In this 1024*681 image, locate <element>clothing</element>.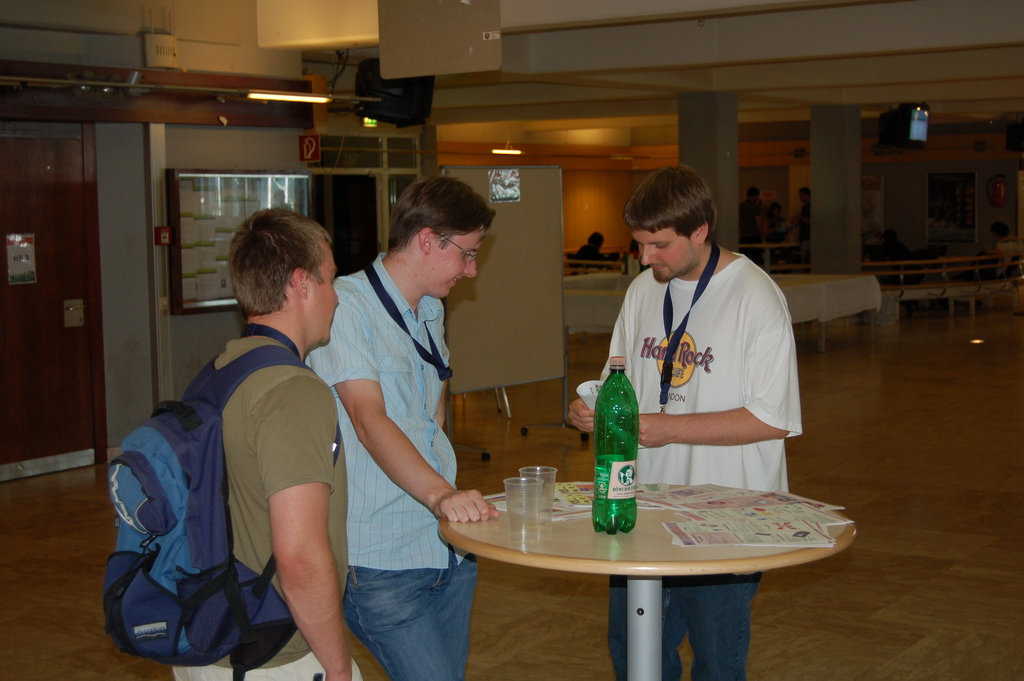
Bounding box: l=599, t=256, r=804, b=680.
